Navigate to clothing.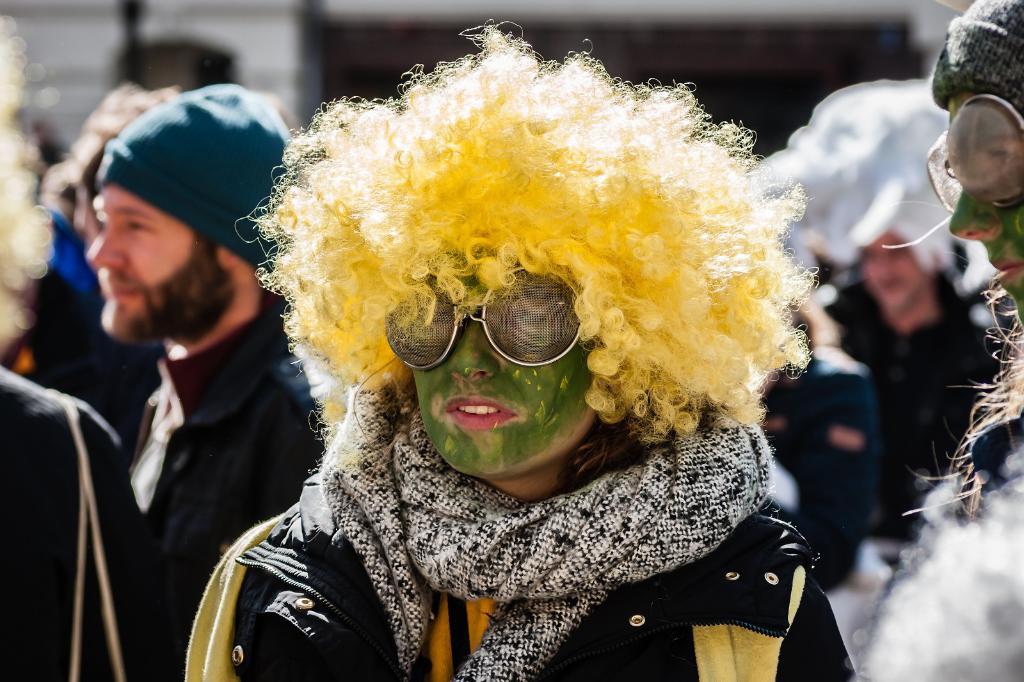
Navigation target: bbox(178, 405, 845, 681).
